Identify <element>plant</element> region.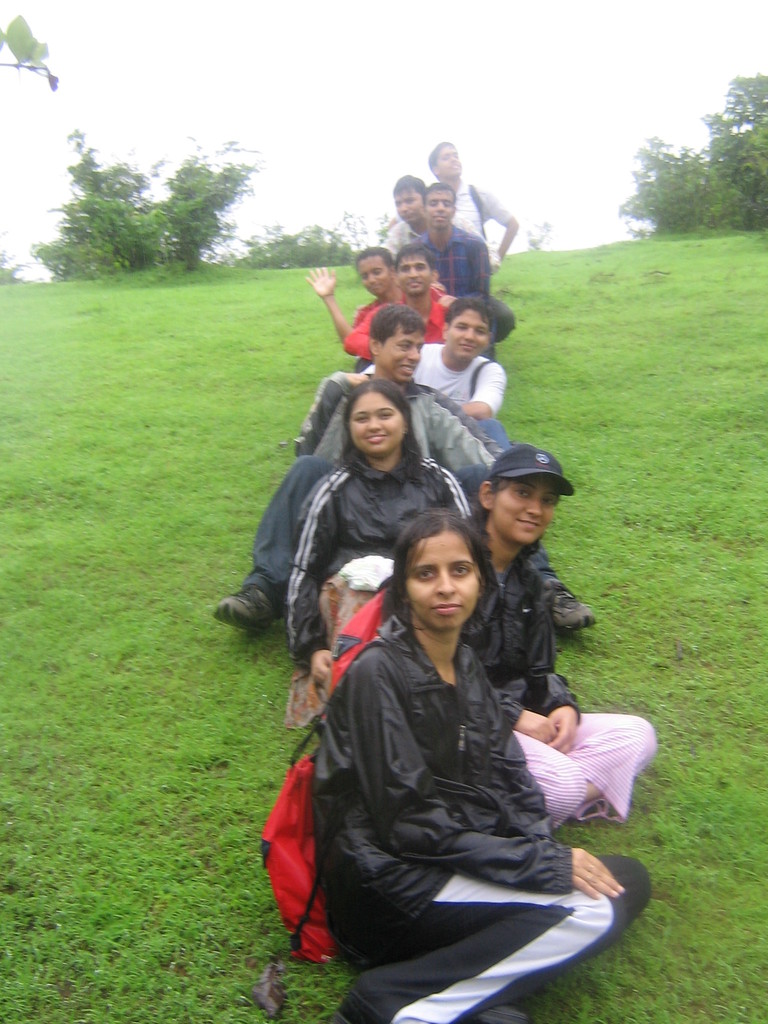
Region: left=23, top=114, right=273, bottom=291.
